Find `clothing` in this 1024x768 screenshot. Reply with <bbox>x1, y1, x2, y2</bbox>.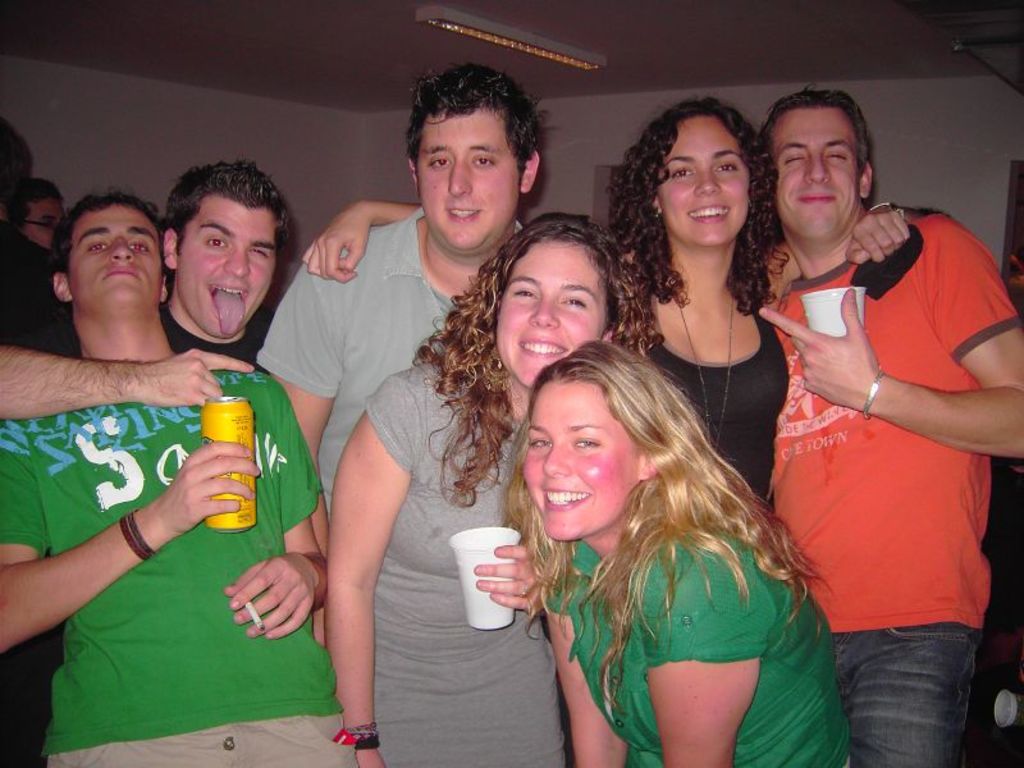
<bbox>541, 541, 850, 767</bbox>.
